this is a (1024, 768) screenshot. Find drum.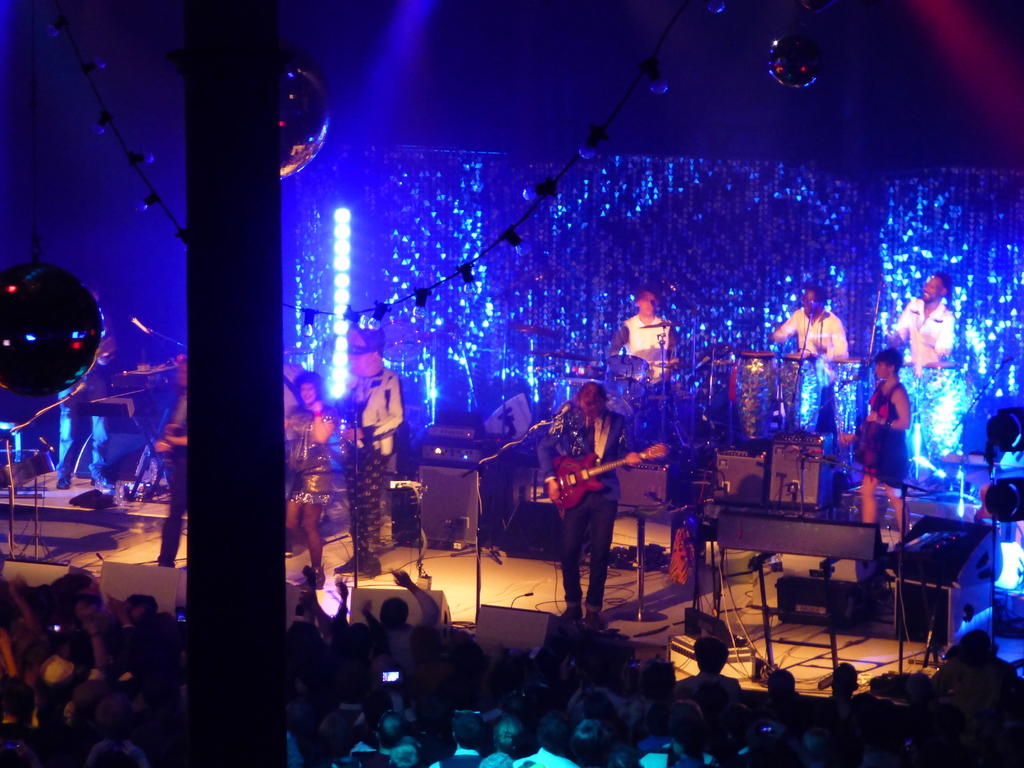
Bounding box: {"x1": 556, "y1": 390, "x2": 636, "y2": 457}.
